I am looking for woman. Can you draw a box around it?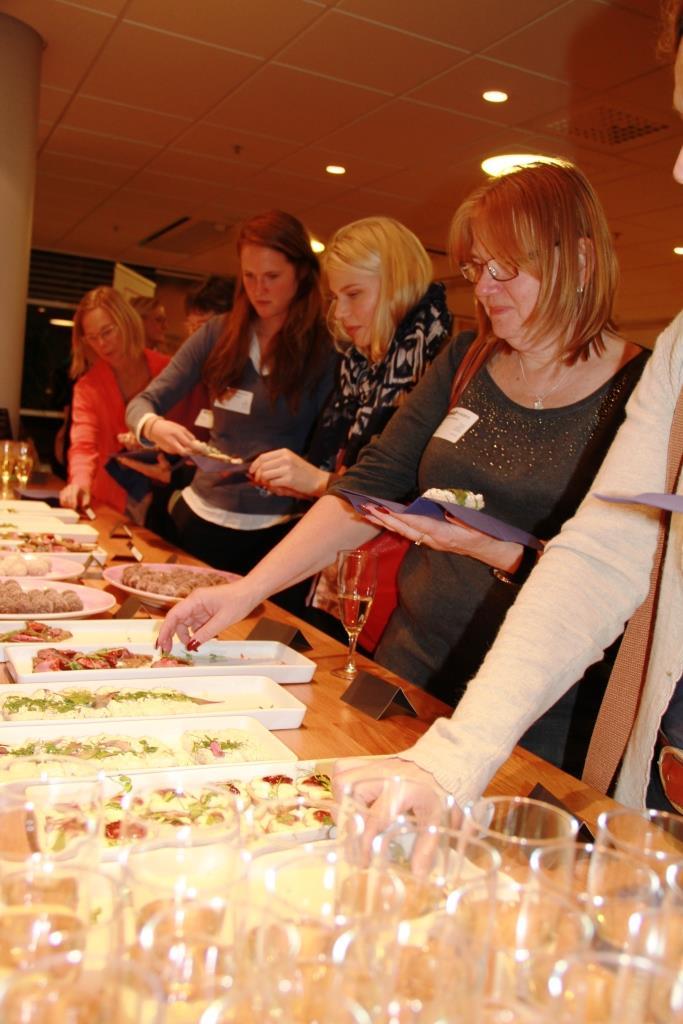
Sure, the bounding box is l=310, t=0, r=682, b=882.
